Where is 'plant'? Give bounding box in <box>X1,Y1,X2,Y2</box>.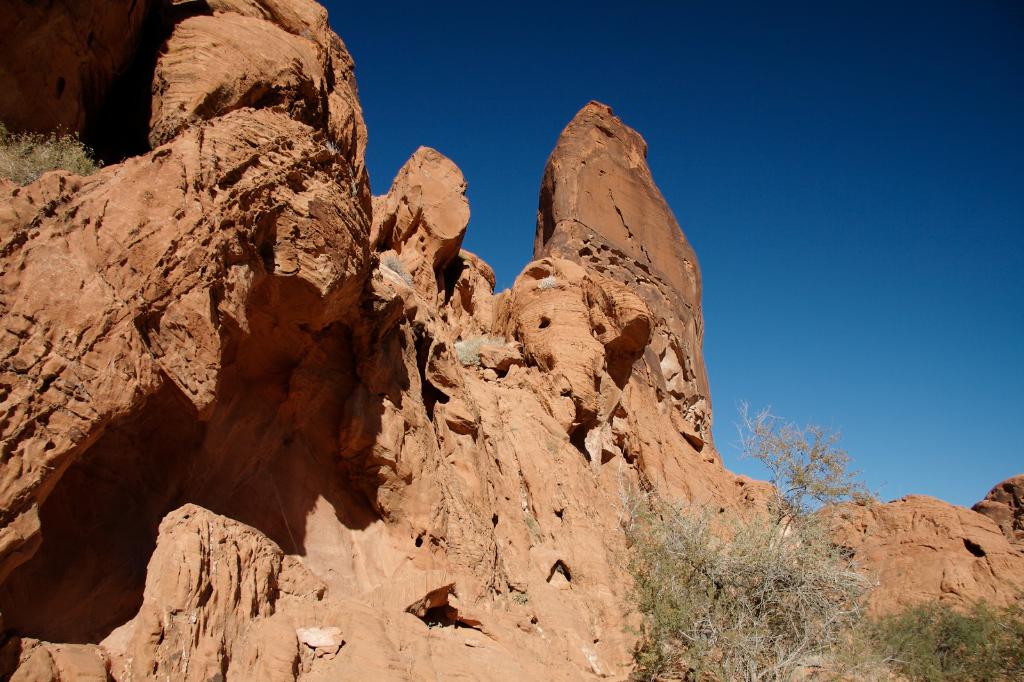
<box>323,138,344,159</box>.
